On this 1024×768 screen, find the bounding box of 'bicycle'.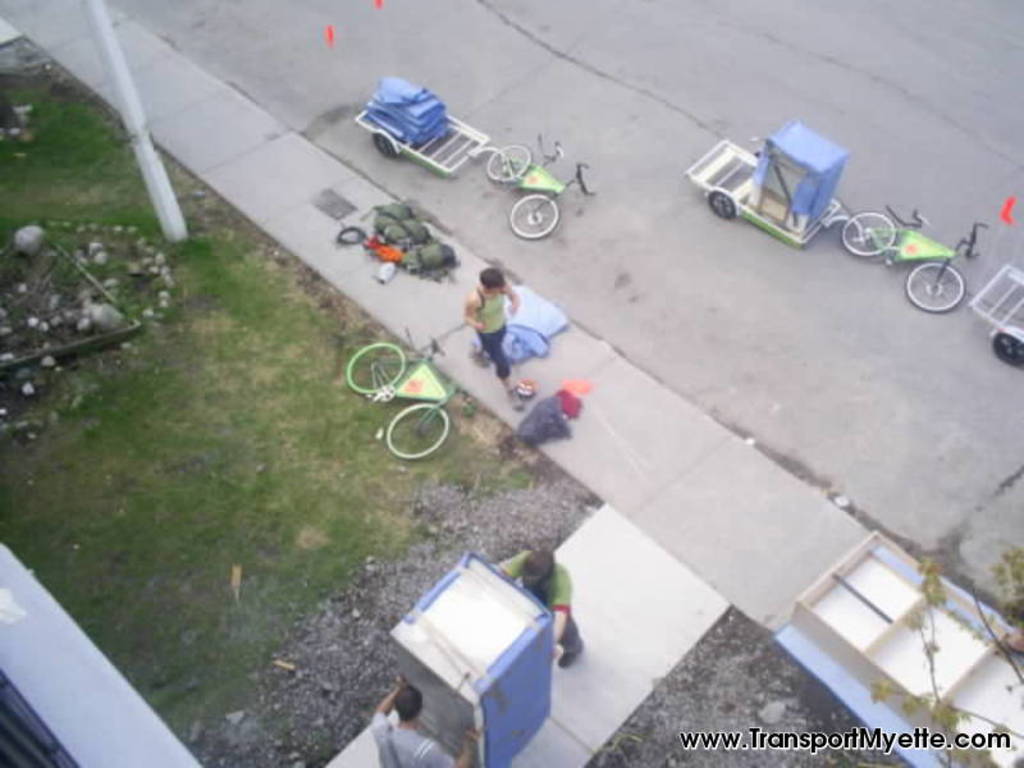
Bounding box: <bbox>343, 337, 470, 465</bbox>.
